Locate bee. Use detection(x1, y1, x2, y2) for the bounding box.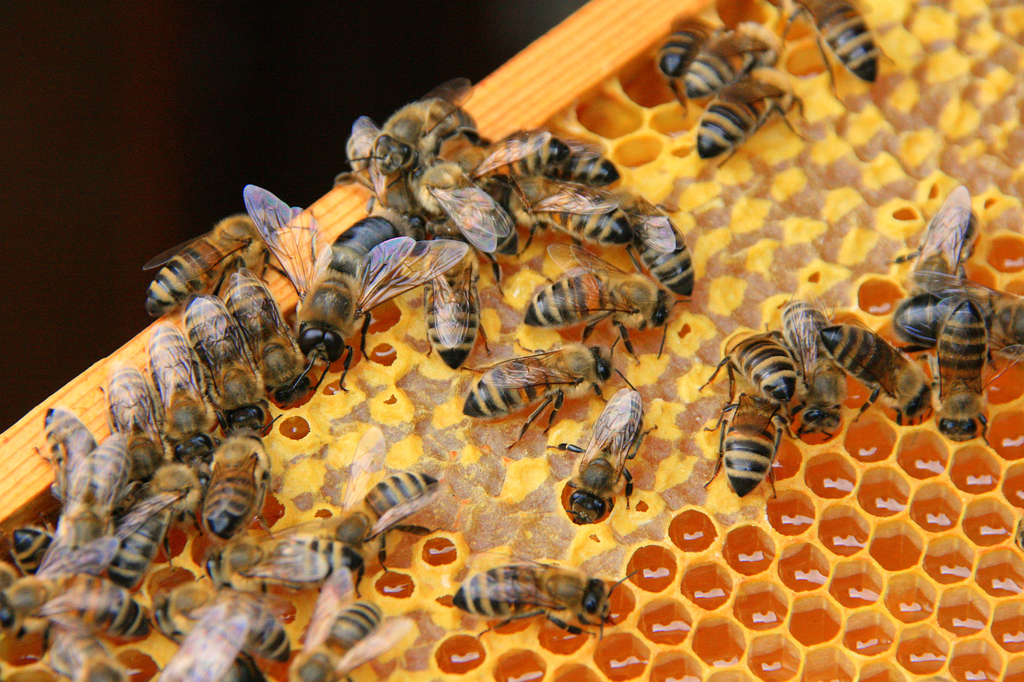
detection(609, 187, 699, 313).
